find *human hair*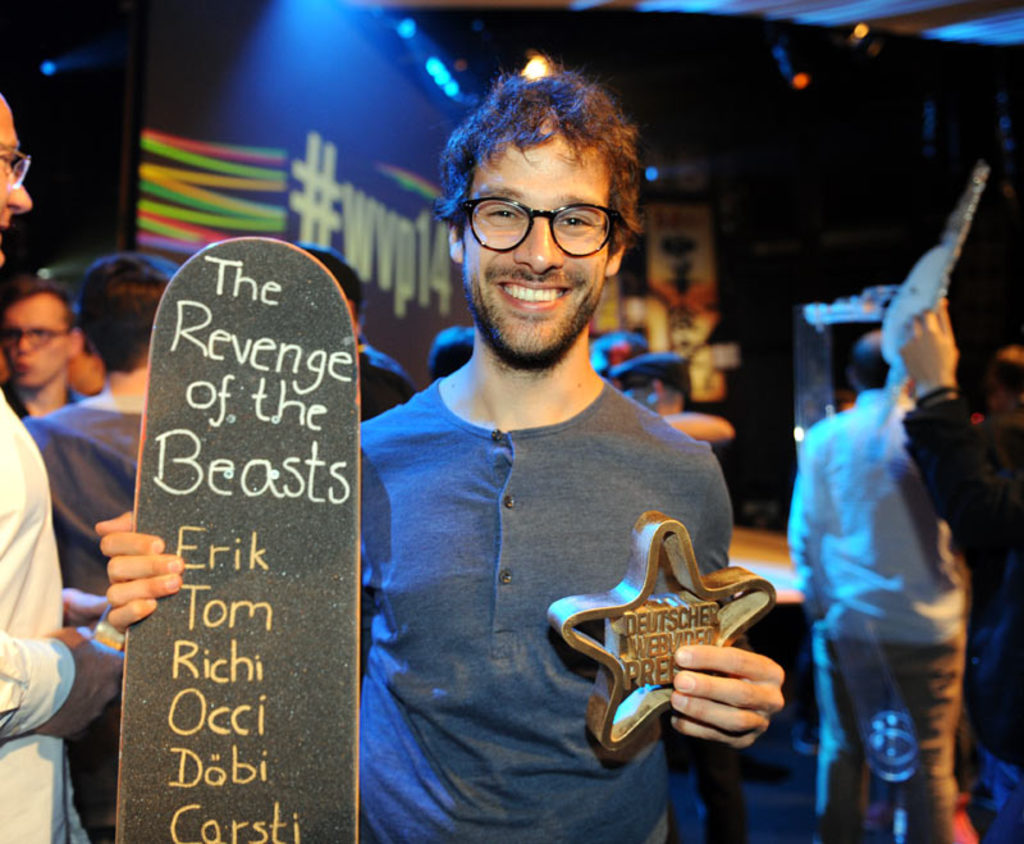
3/277/82/342
